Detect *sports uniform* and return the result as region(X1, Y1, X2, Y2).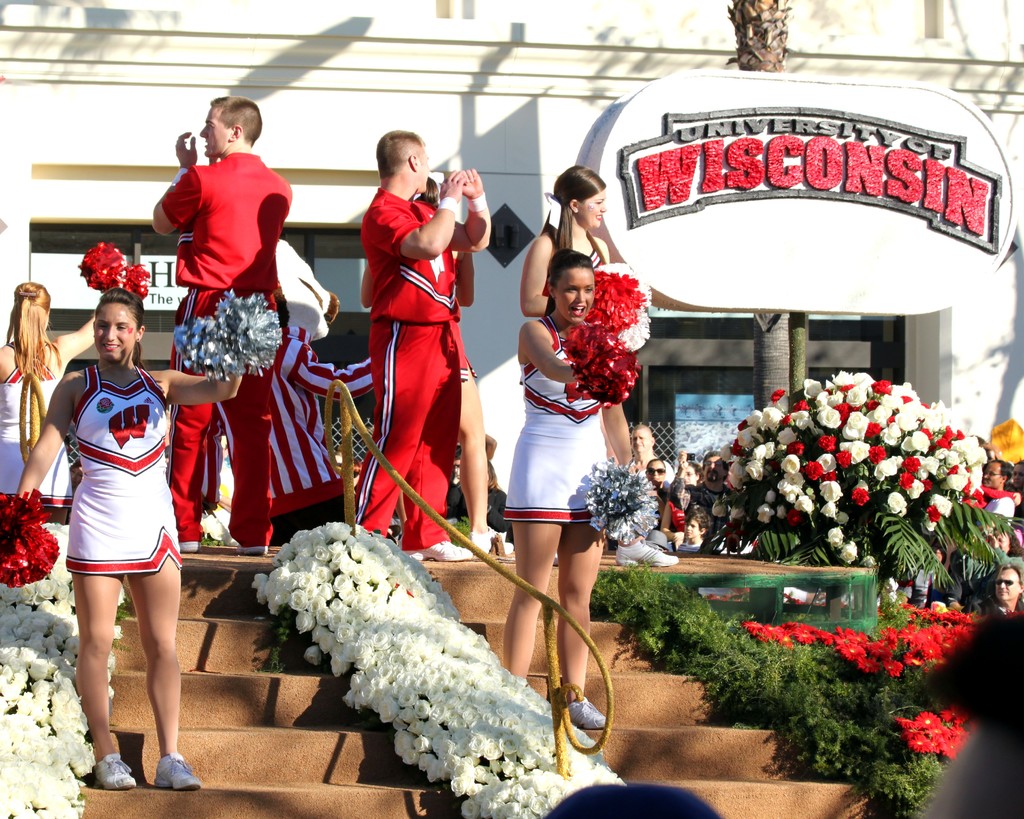
region(163, 155, 292, 569).
